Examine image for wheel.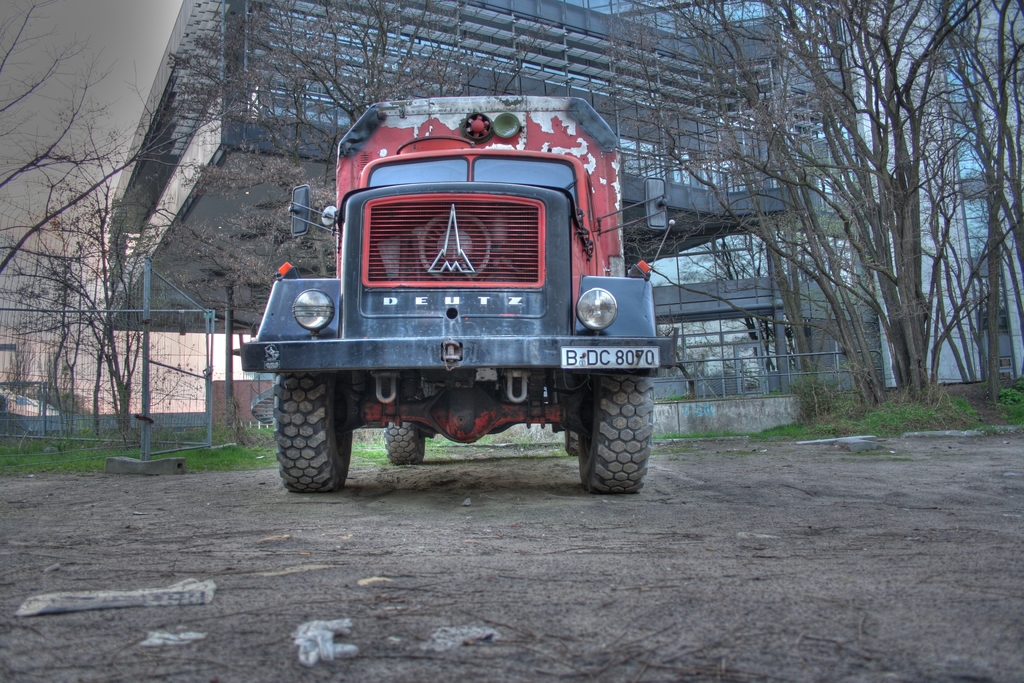
Examination result: <box>272,370,360,493</box>.
